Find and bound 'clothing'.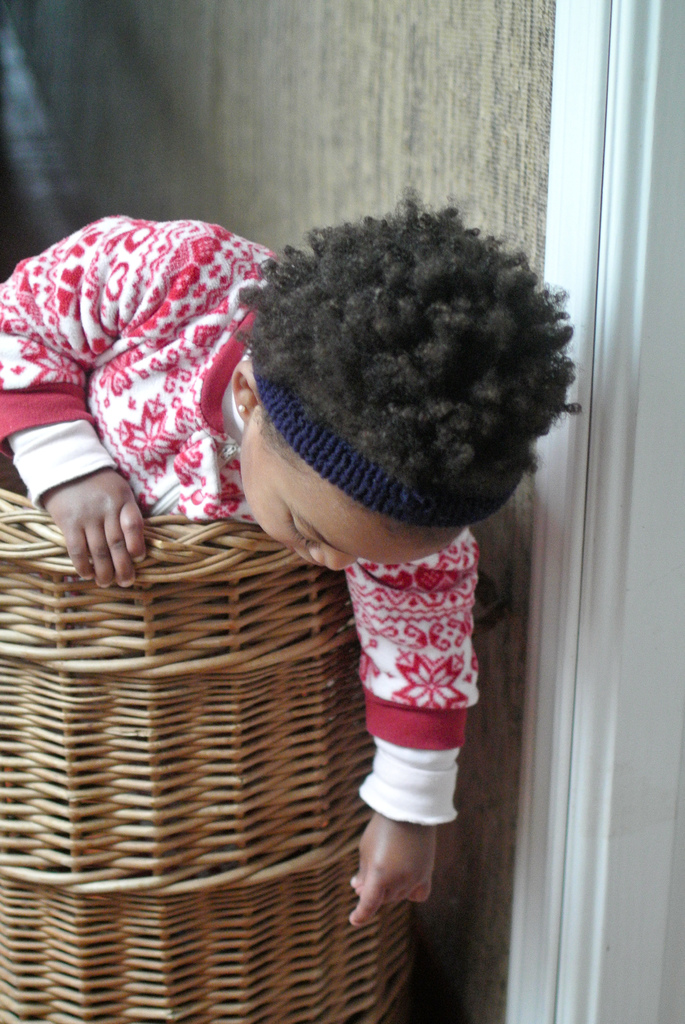
Bound: <region>0, 212, 478, 823</region>.
